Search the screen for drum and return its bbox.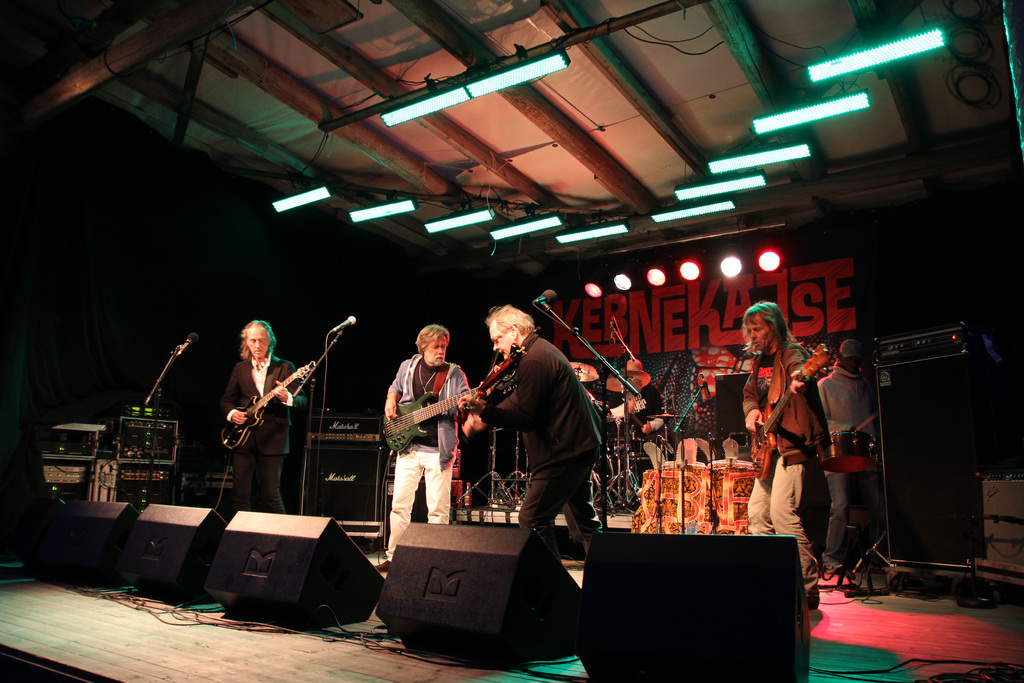
Found: select_region(600, 438, 613, 459).
